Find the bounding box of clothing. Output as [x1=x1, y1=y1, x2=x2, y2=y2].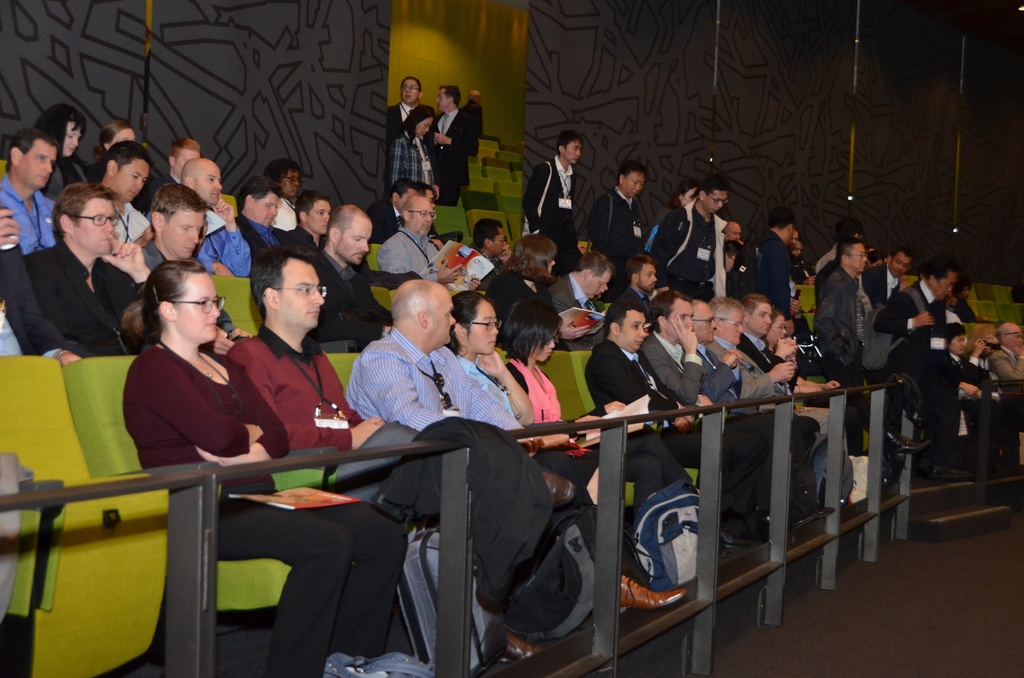
[x1=390, y1=133, x2=431, y2=181].
